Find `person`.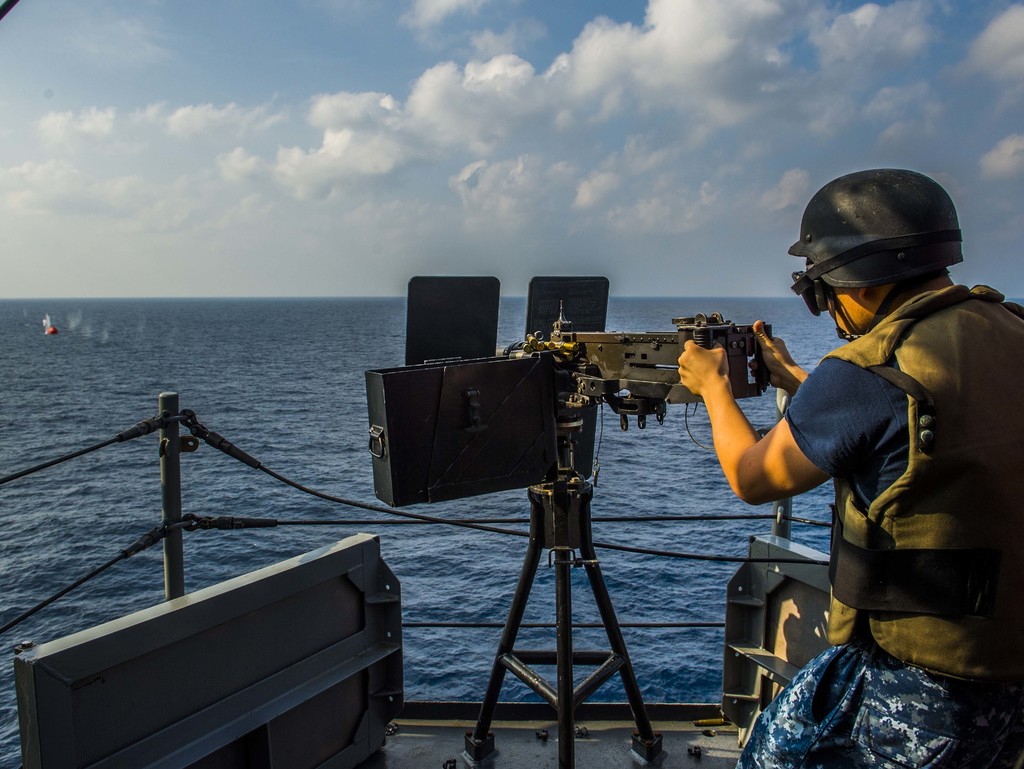
{"left": 676, "top": 164, "right": 1023, "bottom": 768}.
